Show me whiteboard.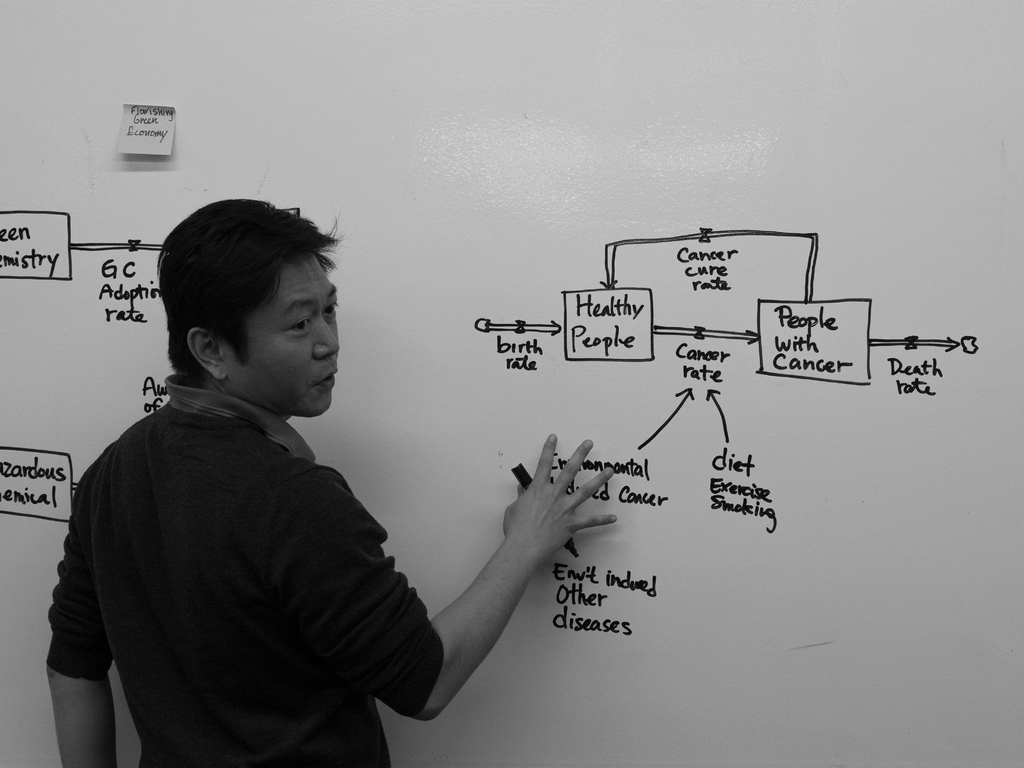
whiteboard is here: <bbox>0, 0, 1023, 767</bbox>.
